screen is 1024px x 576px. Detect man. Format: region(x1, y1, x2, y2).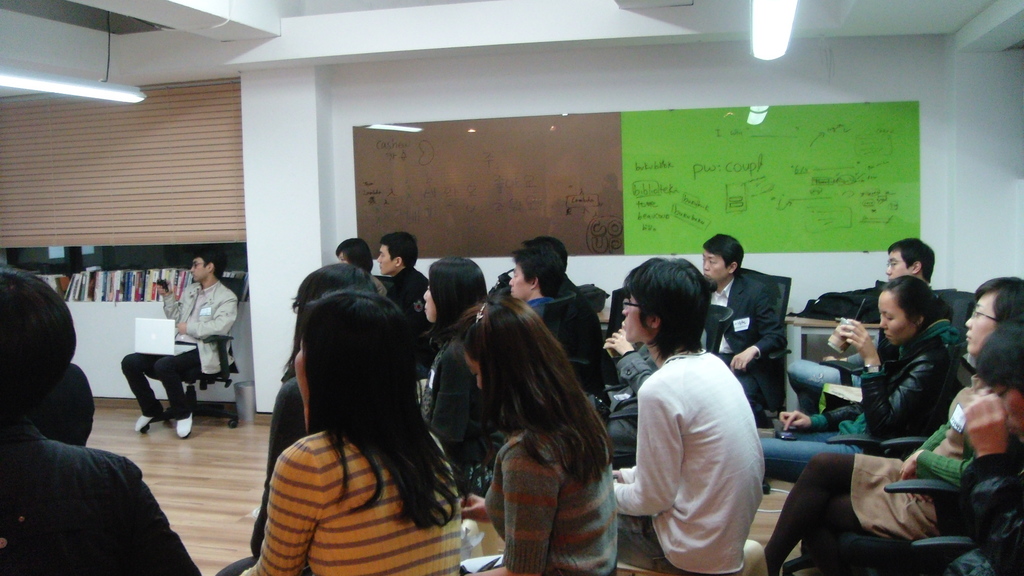
region(703, 233, 787, 403).
